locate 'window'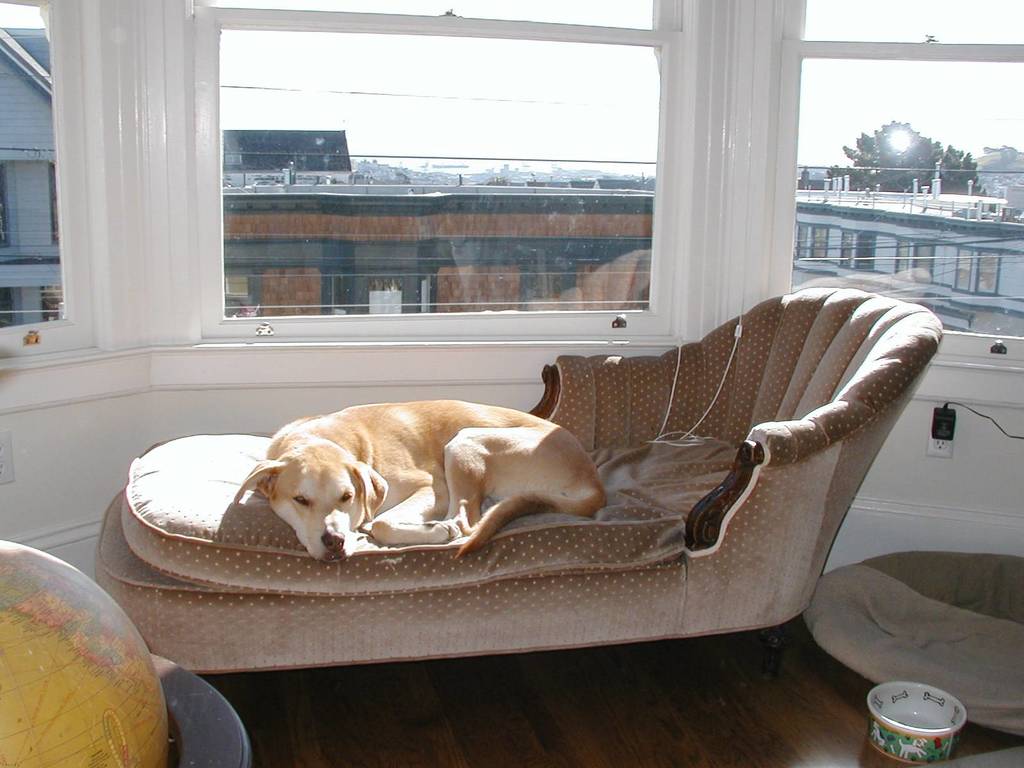
774/0/1023/364
